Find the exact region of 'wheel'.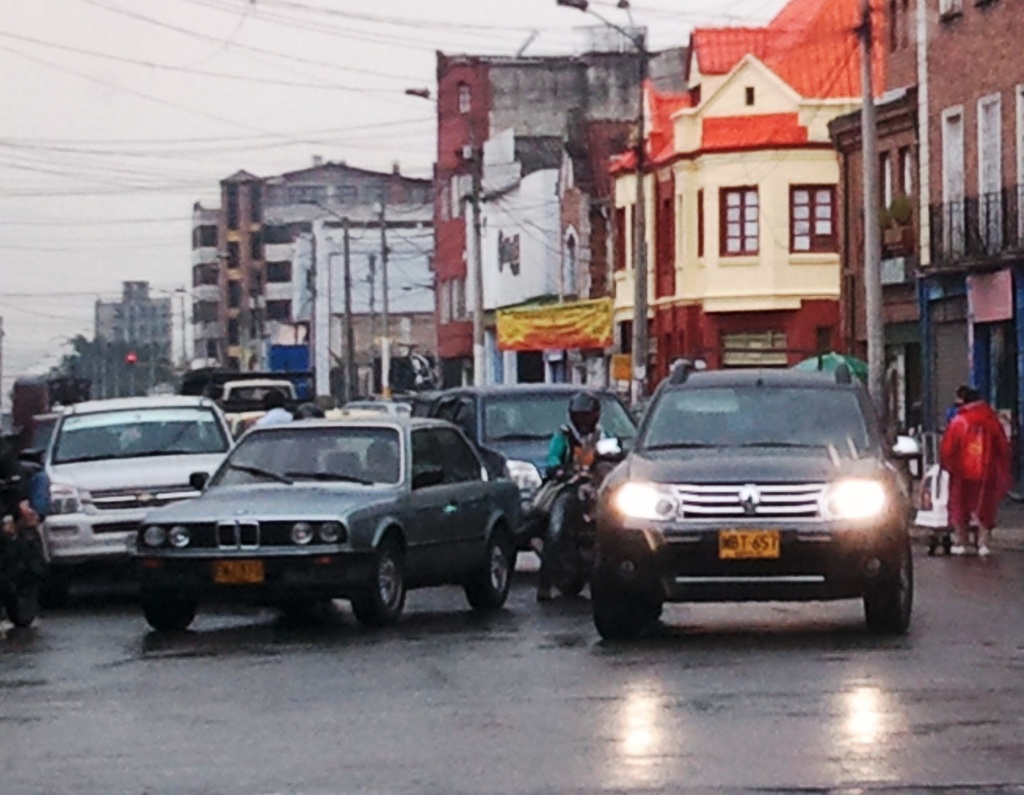
Exact region: bbox=(591, 552, 650, 645).
